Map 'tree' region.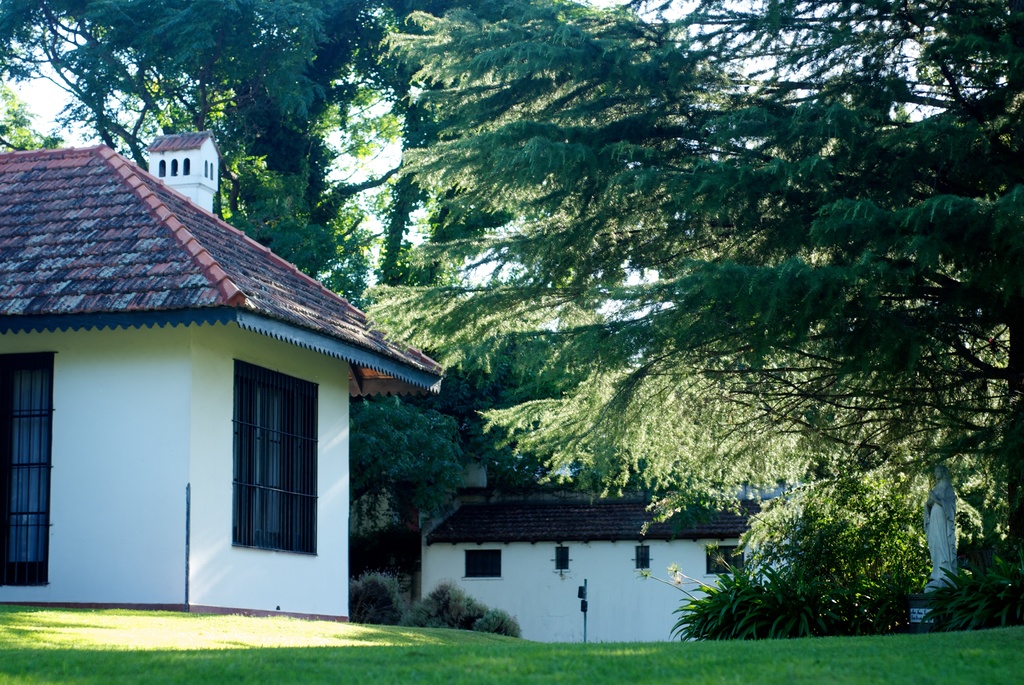
Mapped to [664, 439, 963, 637].
